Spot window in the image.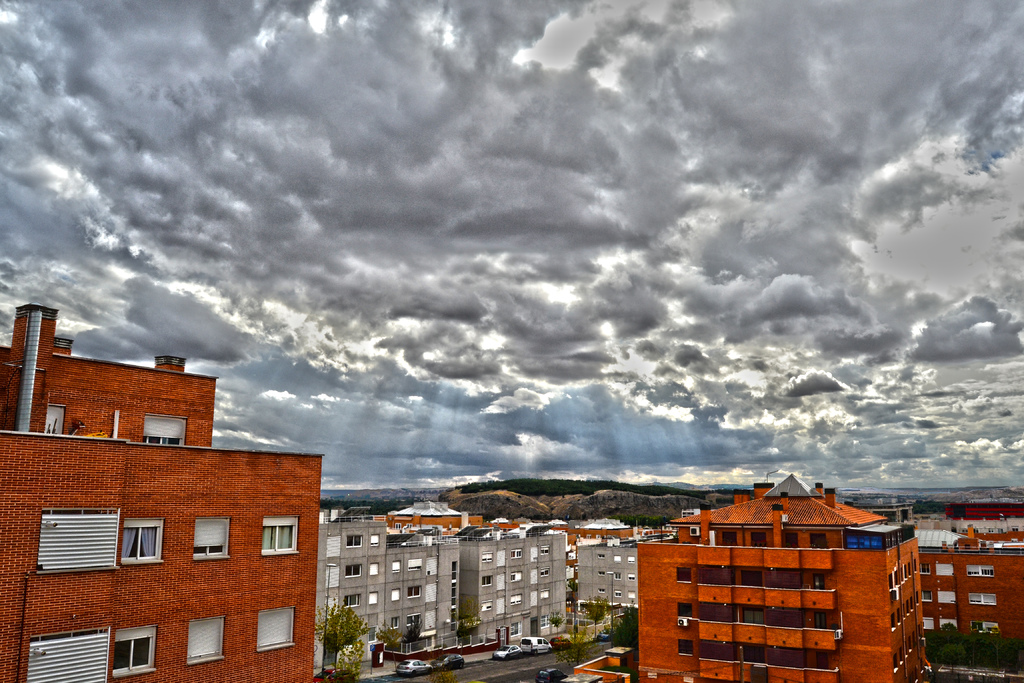
window found at 742 573 762 589.
